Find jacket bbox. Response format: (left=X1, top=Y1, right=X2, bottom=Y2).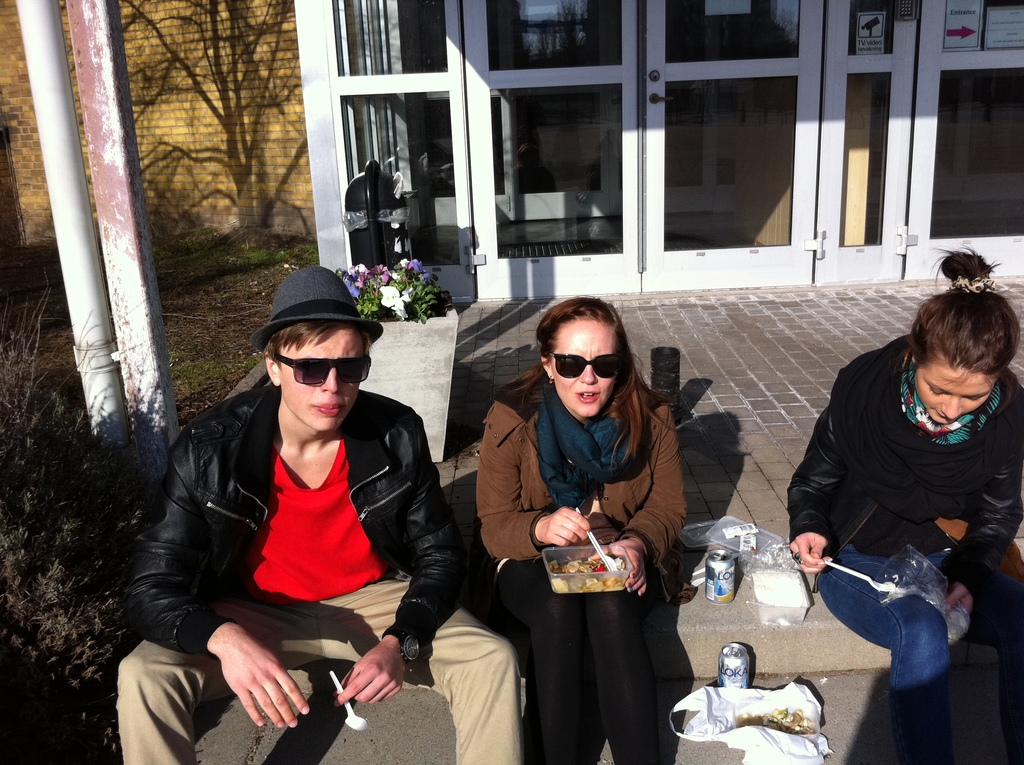
(left=129, top=312, right=445, bottom=691).
